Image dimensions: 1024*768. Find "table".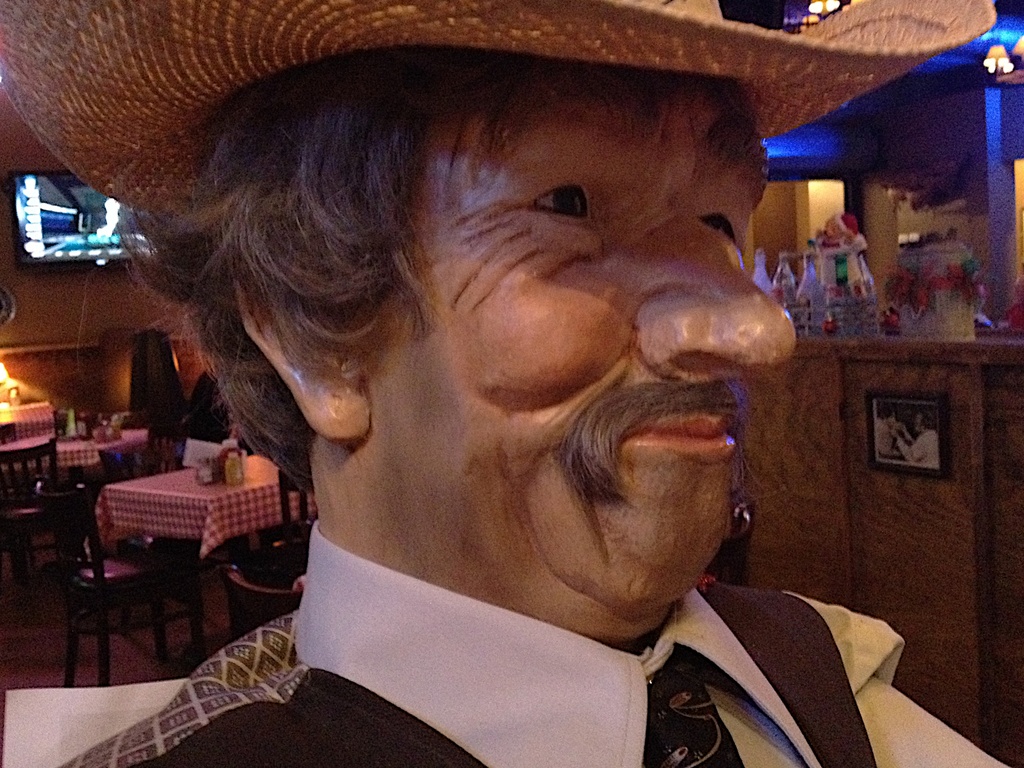
crop(56, 463, 312, 588).
